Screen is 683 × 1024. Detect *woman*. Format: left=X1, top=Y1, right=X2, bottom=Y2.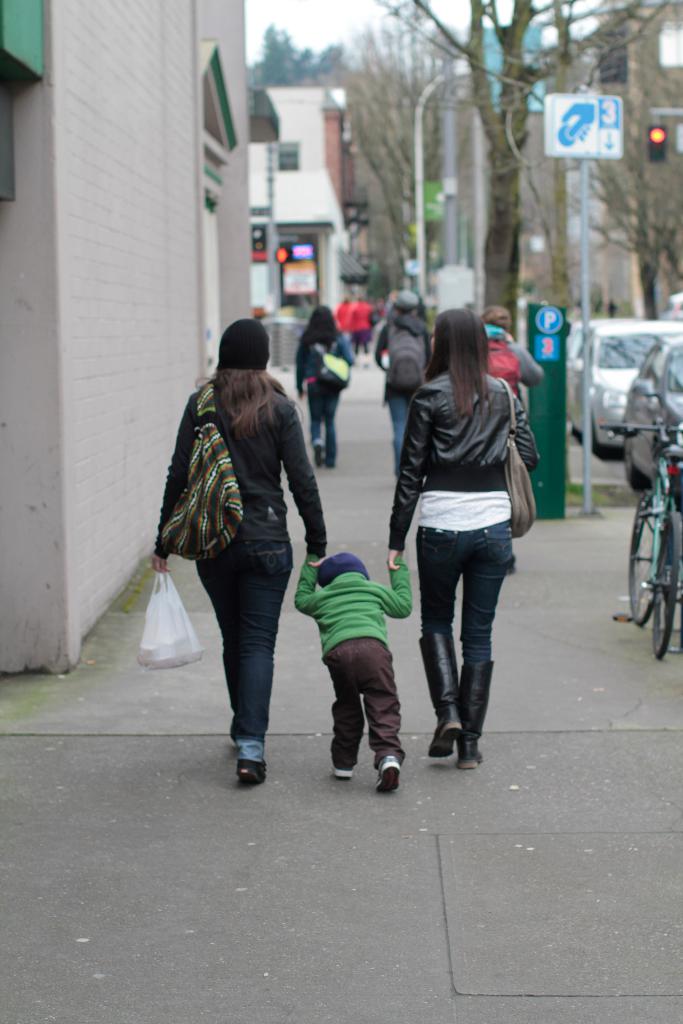
left=163, top=328, right=335, bottom=801.
